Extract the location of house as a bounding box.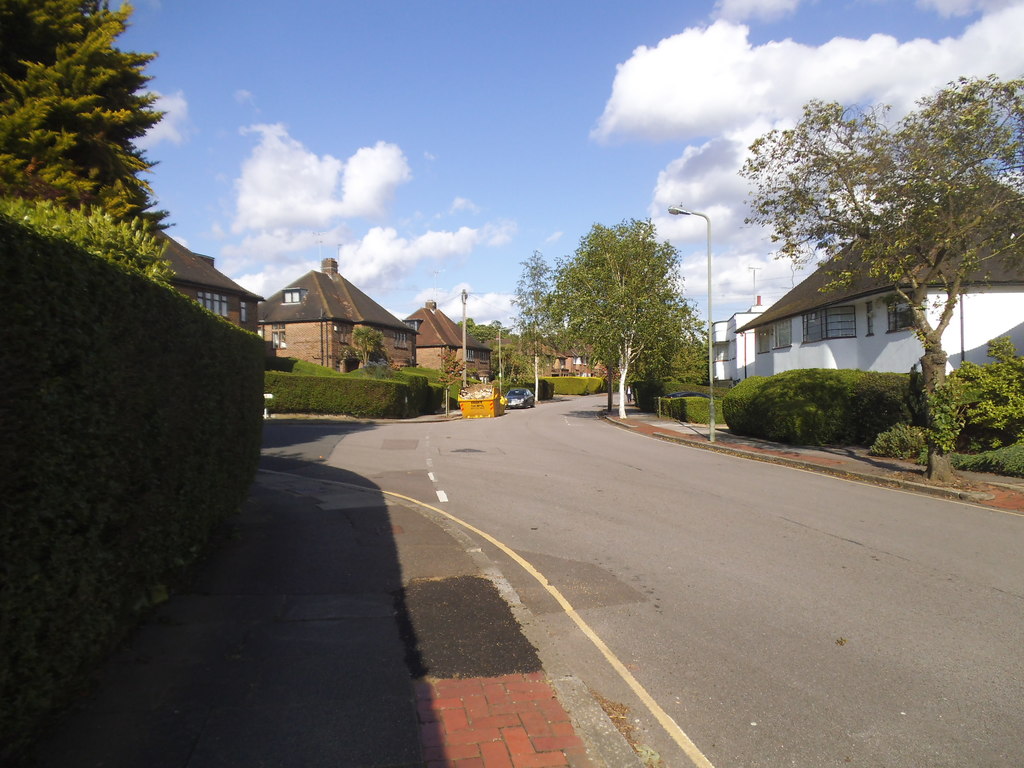
Rect(710, 145, 1001, 427).
